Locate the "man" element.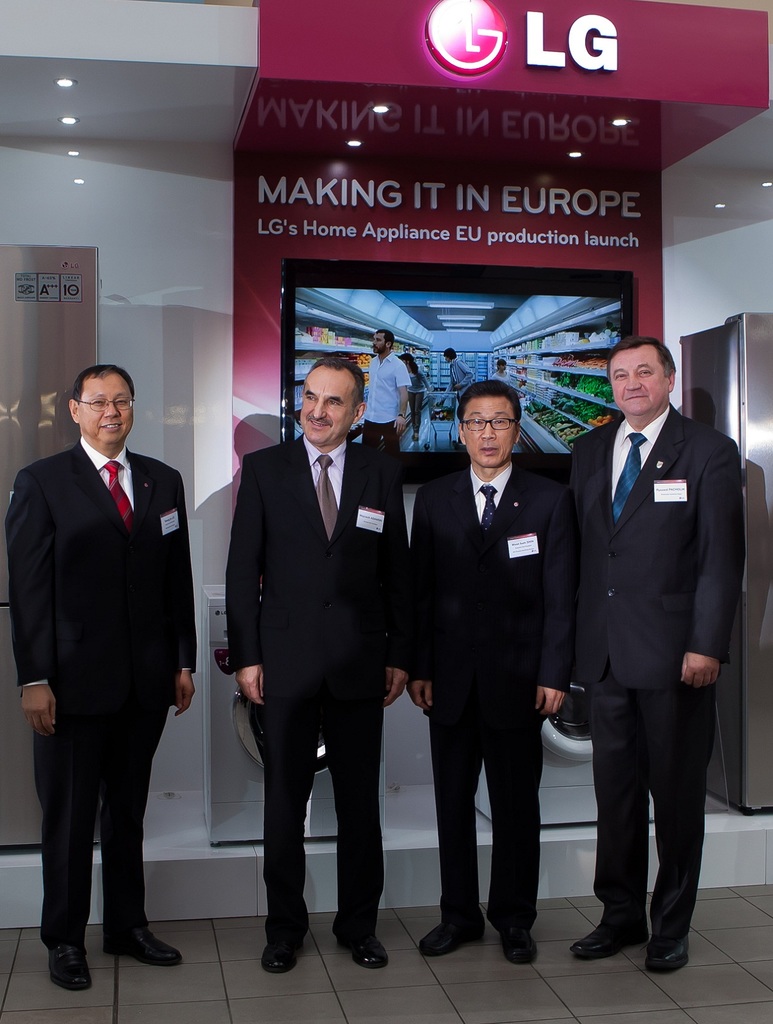
Element bbox: box(567, 333, 744, 975).
